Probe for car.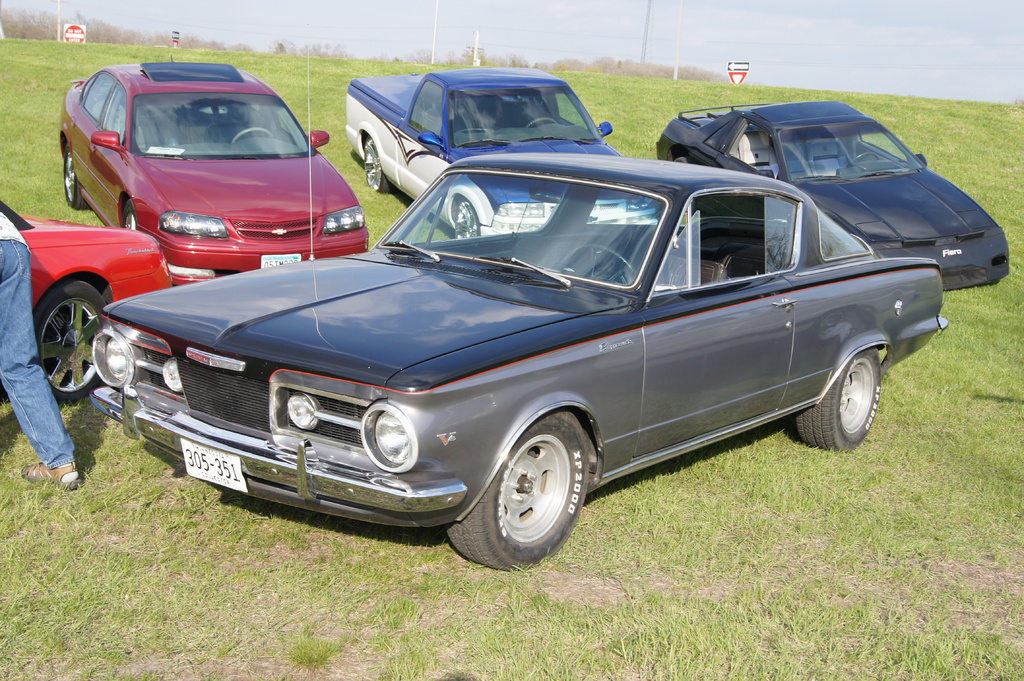
Probe result: [342, 63, 657, 239].
